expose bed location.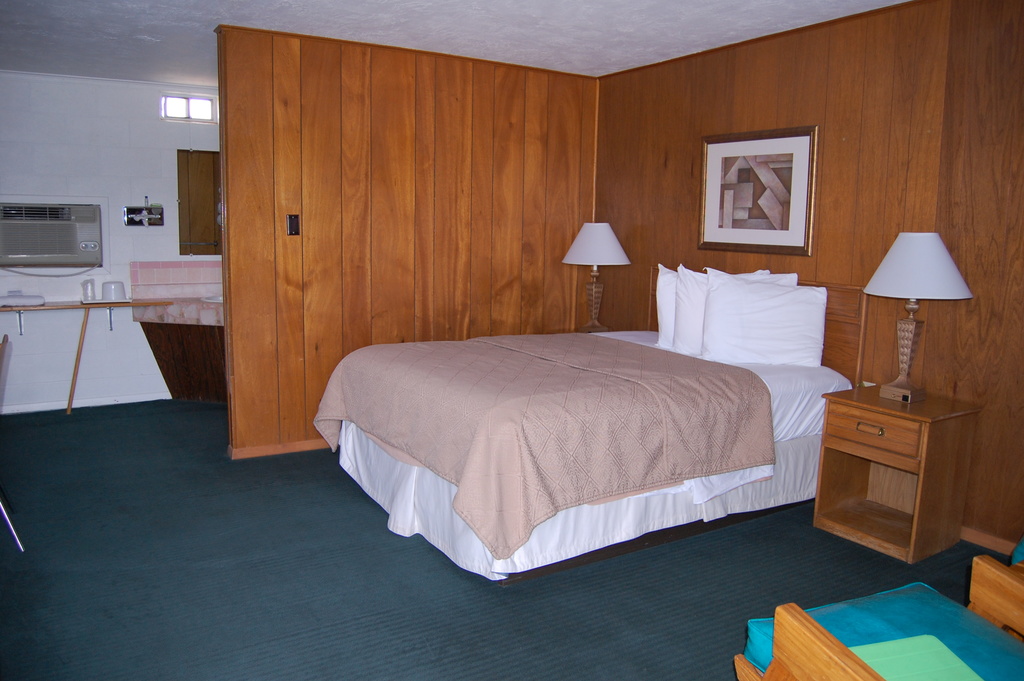
Exposed at 311/261/852/591.
